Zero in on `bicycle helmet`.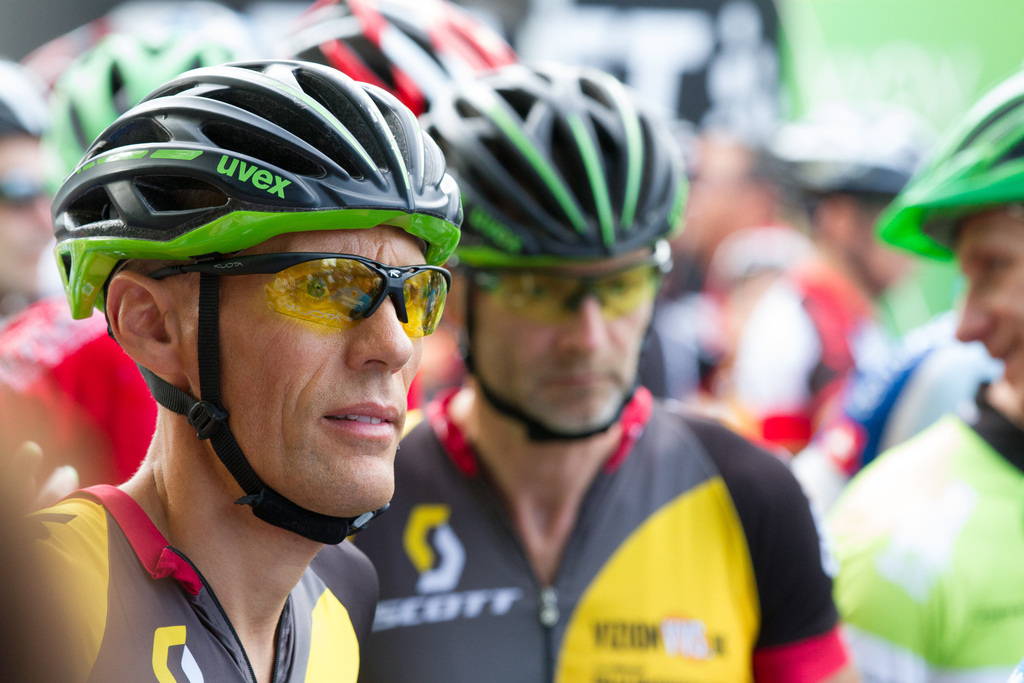
Zeroed in: box(770, 108, 930, 202).
